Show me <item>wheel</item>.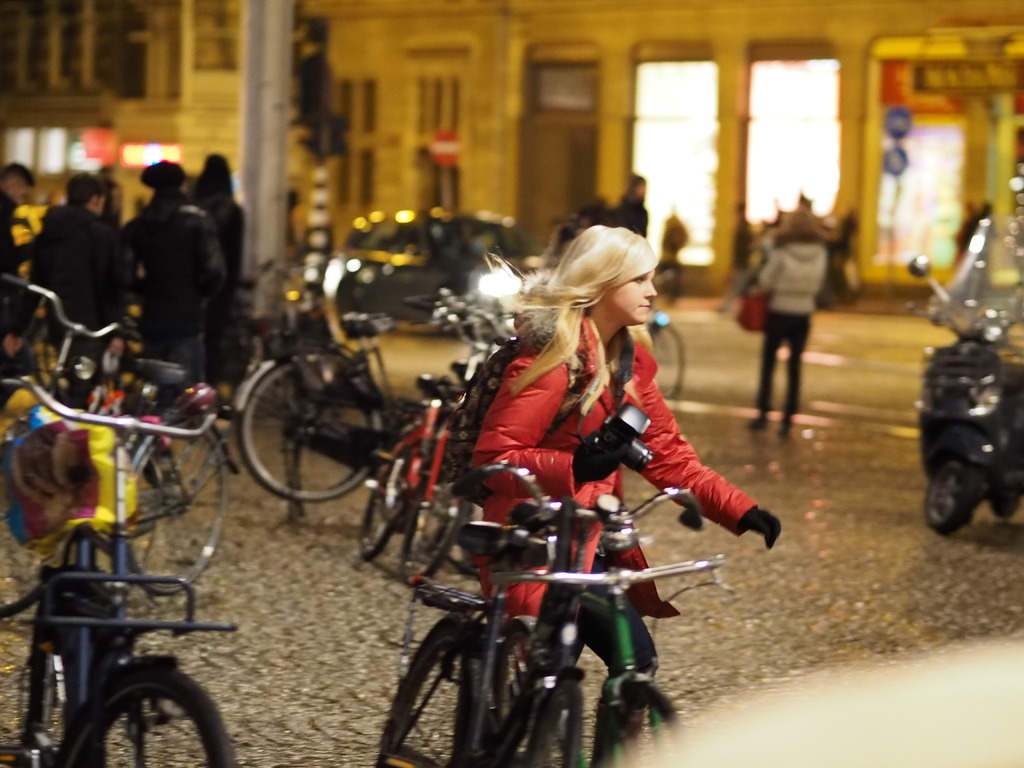
<item>wheel</item> is here: [x1=381, y1=614, x2=501, y2=767].
